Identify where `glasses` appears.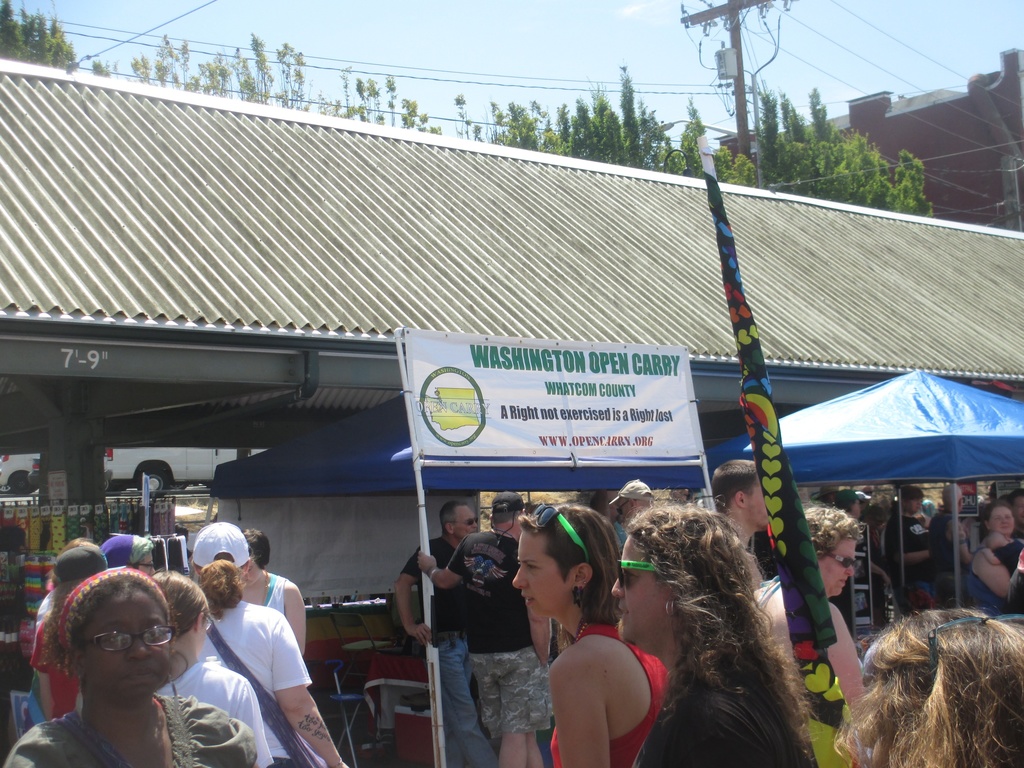
Appears at box=[529, 504, 591, 562].
